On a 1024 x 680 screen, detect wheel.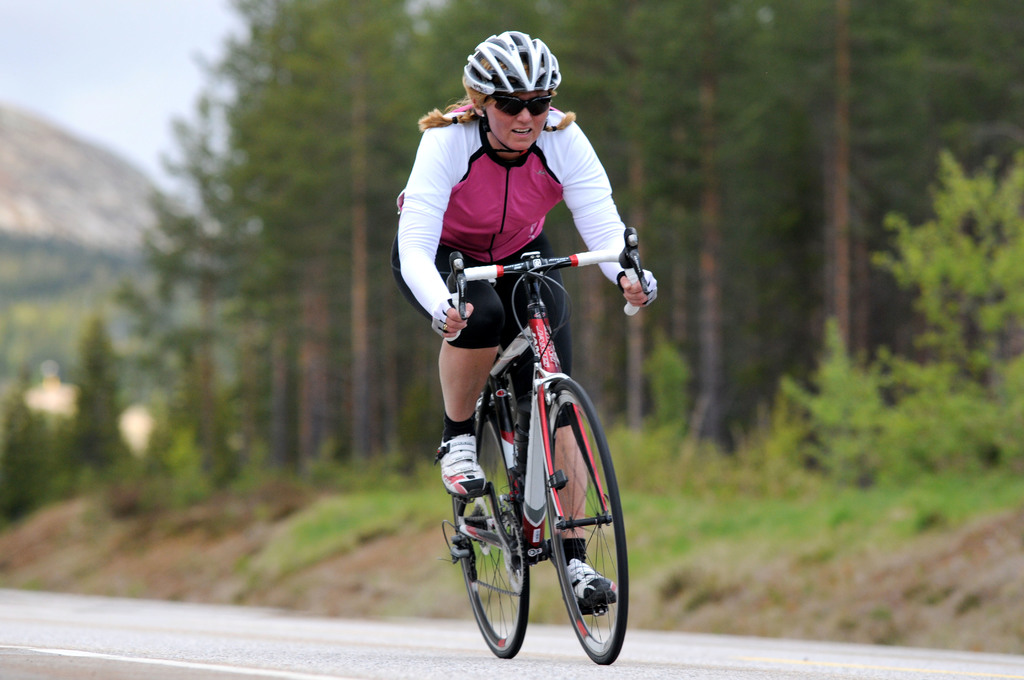
x1=513, y1=385, x2=625, y2=667.
